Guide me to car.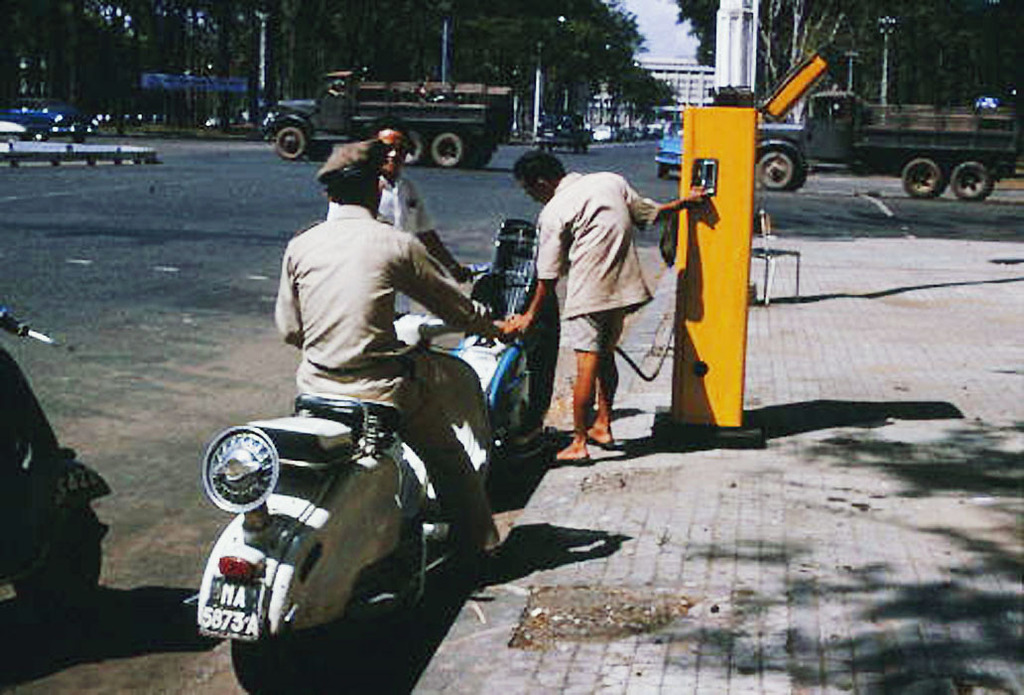
Guidance: (534,104,592,155).
